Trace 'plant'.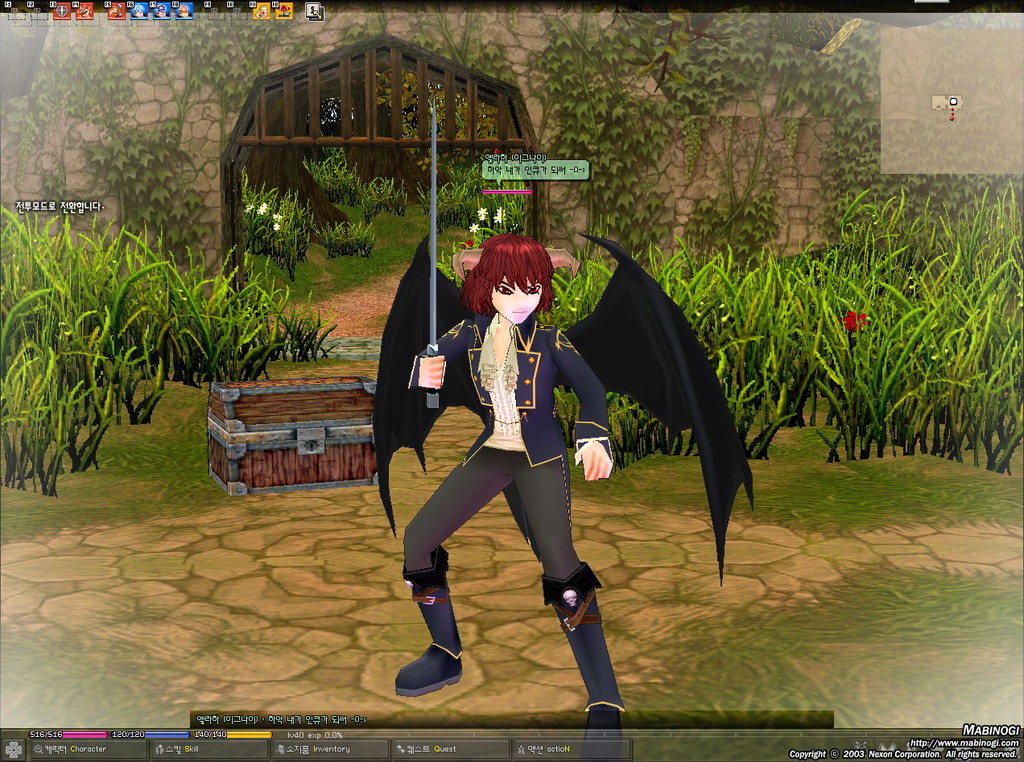
Traced to [x1=297, y1=147, x2=403, y2=216].
